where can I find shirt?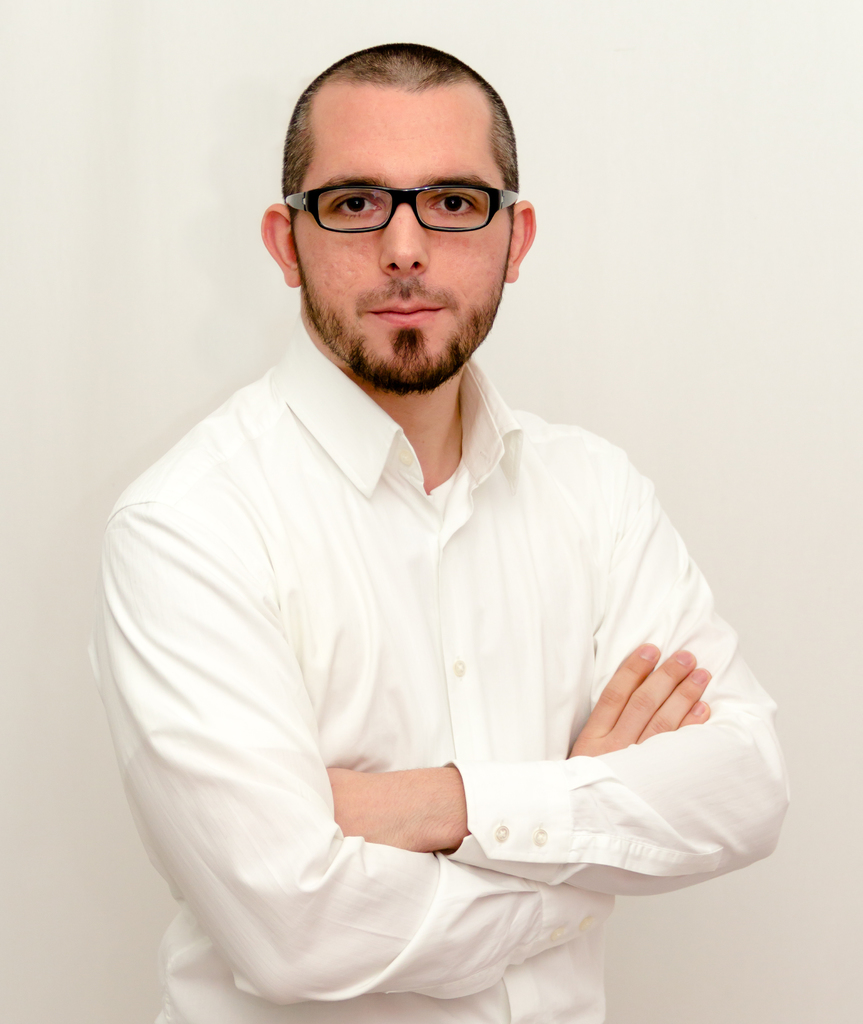
You can find it at l=86, t=260, r=765, b=982.
